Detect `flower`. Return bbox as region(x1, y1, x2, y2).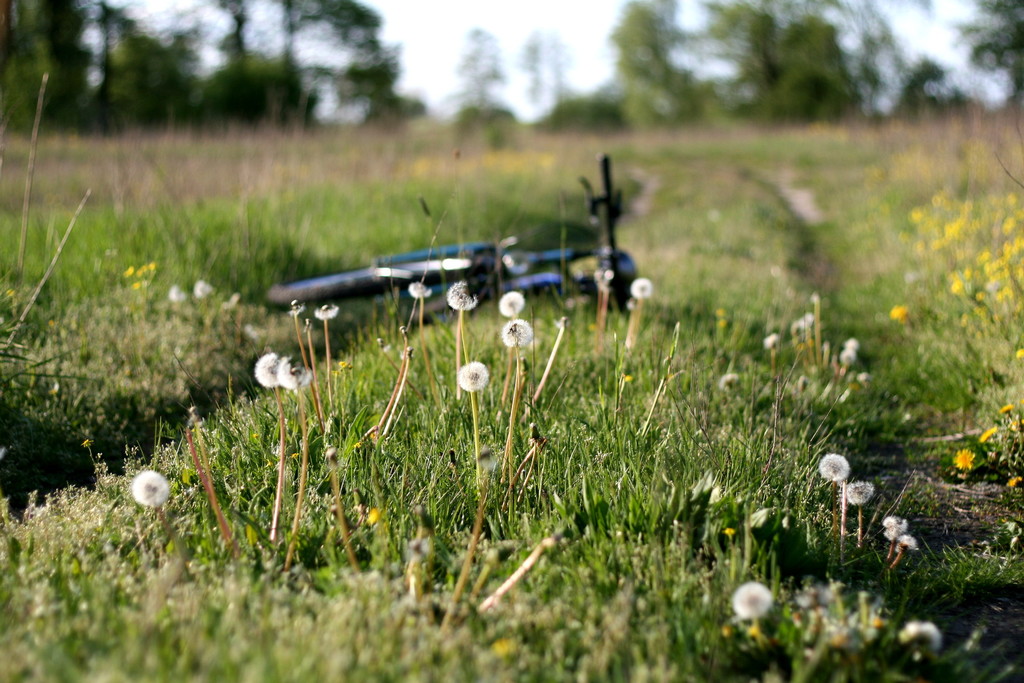
region(254, 352, 283, 391).
